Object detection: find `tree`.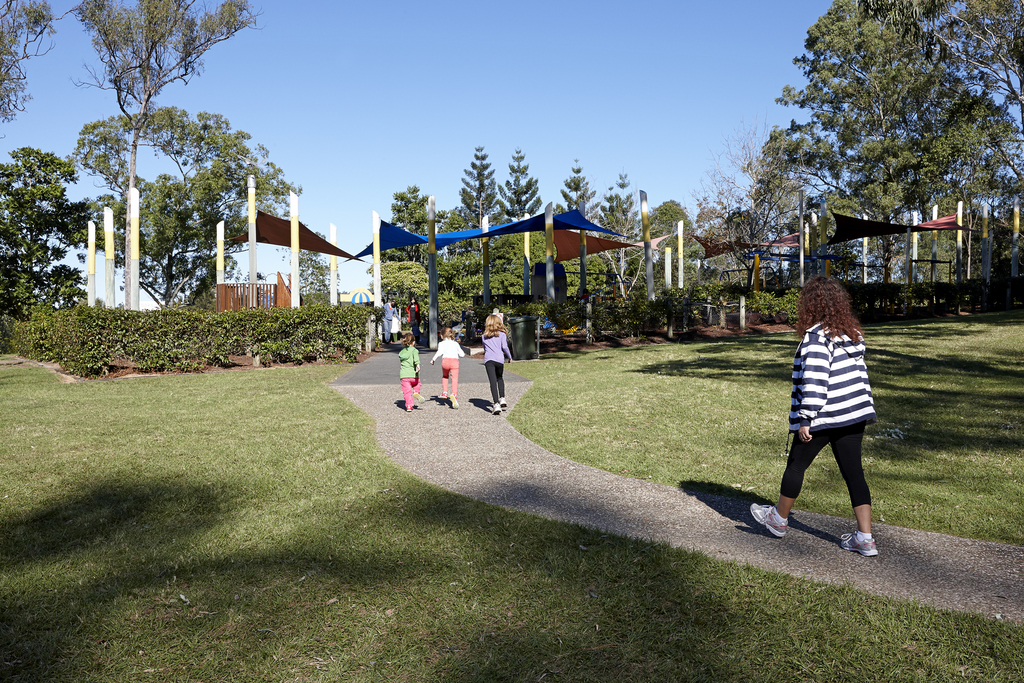
Rect(83, 0, 253, 306).
